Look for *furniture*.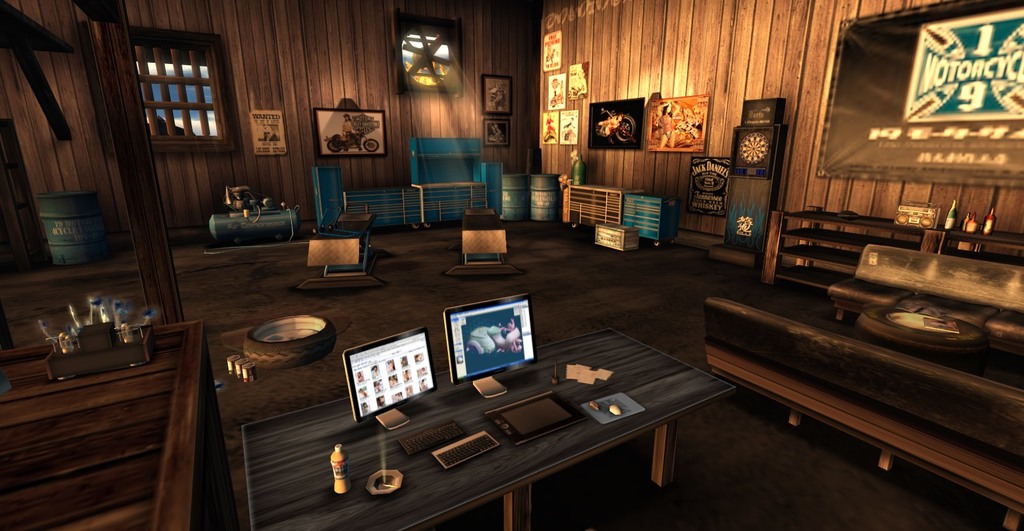
Found: (x1=474, y1=161, x2=502, y2=212).
